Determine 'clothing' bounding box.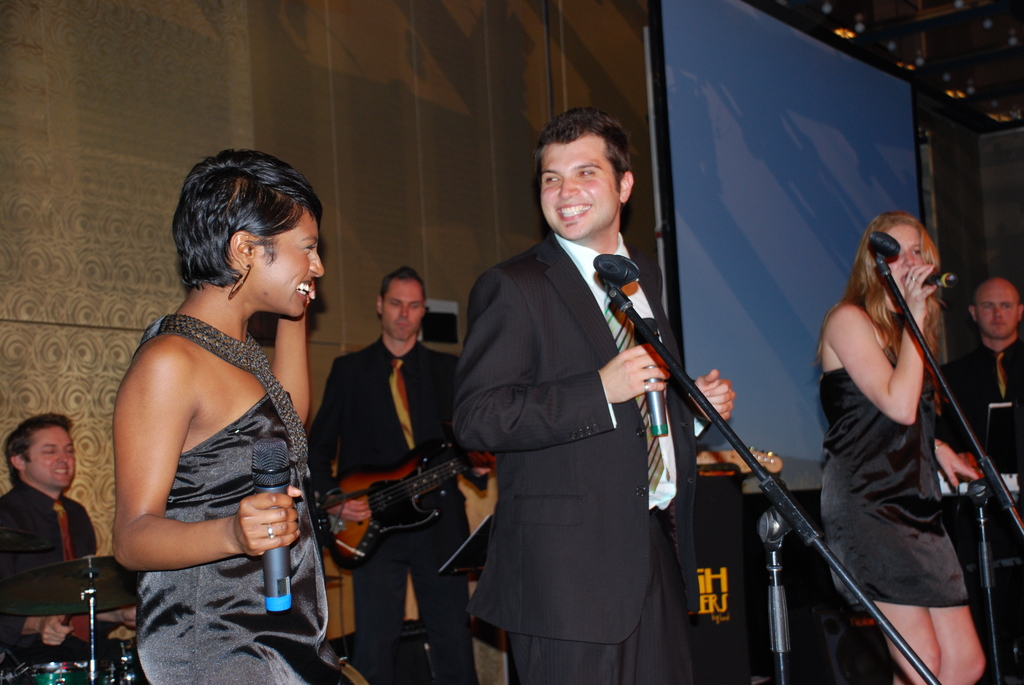
Determined: (932,341,1023,684).
